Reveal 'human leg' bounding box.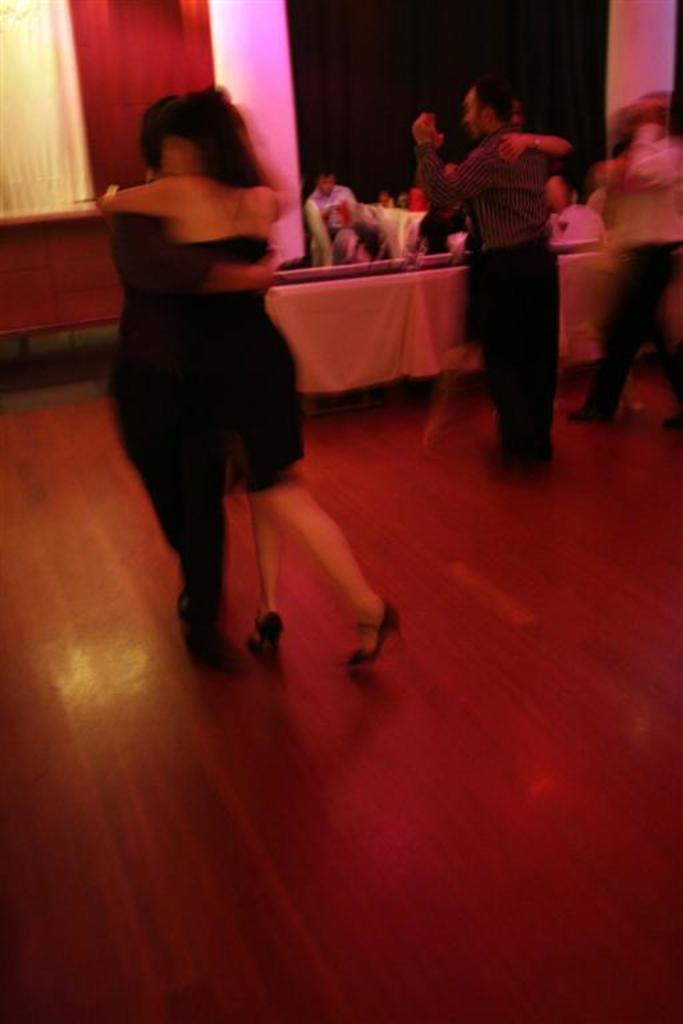
Revealed: <region>588, 248, 655, 407</region>.
